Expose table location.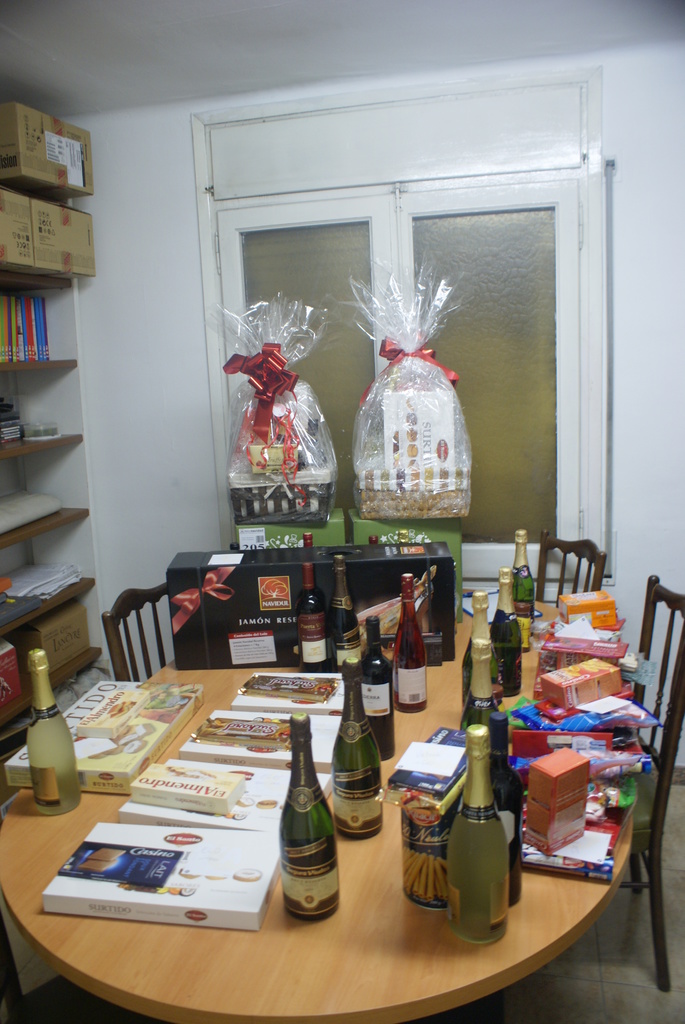
Exposed at left=53, top=488, right=619, bottom=1023.
